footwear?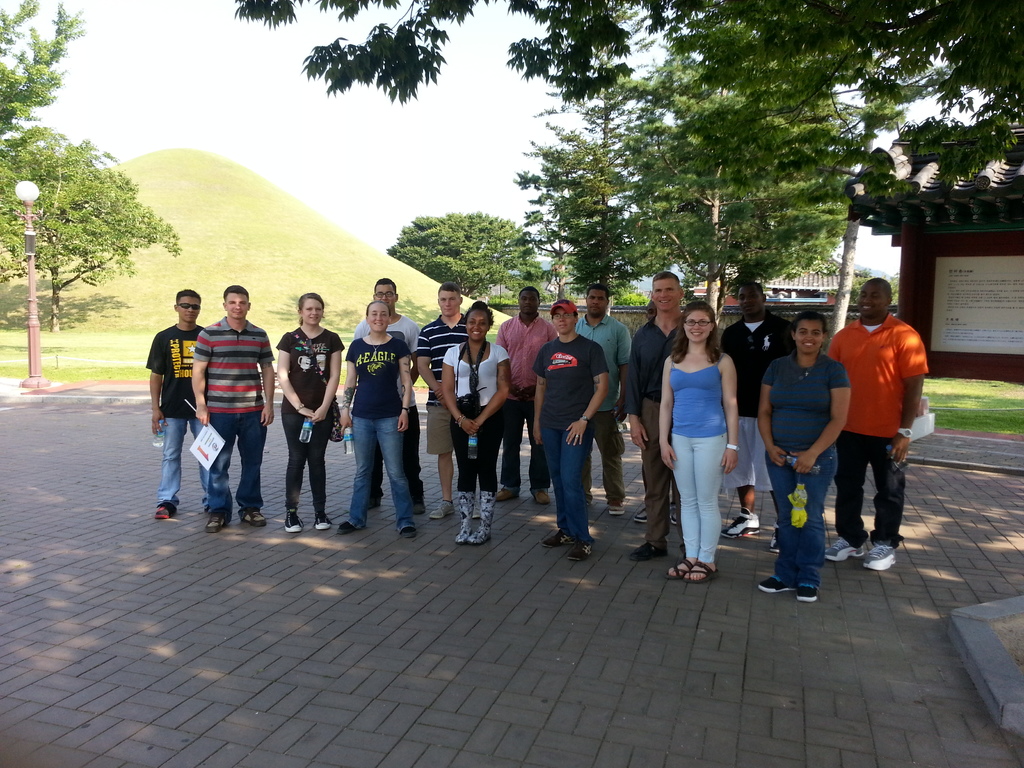
locate(629, 542, 665, 562)
